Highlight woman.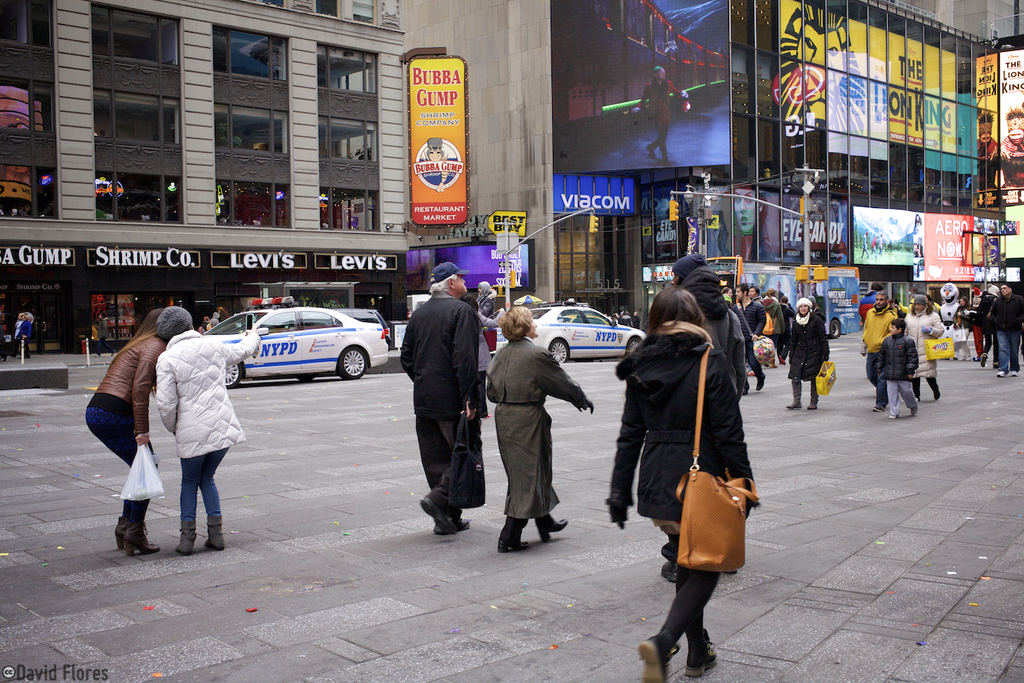
Highlighted region: <bbox>80, 304, 171, 556</bbox>.
